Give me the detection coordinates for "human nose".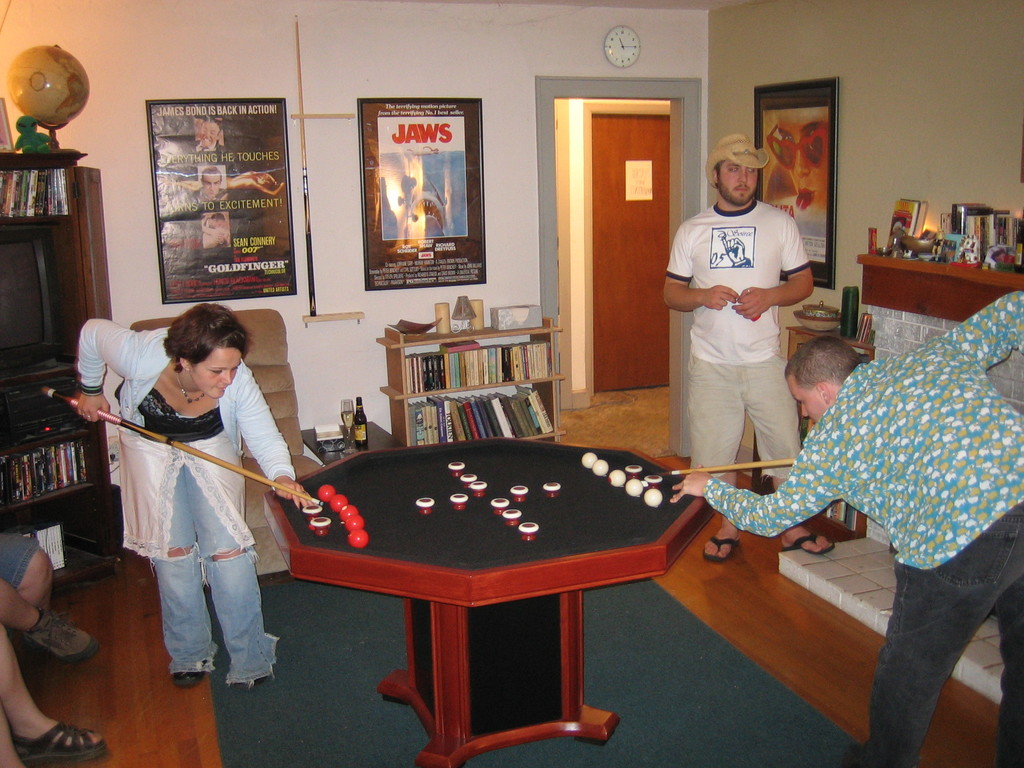
rect(219, 371, 230, 385).
